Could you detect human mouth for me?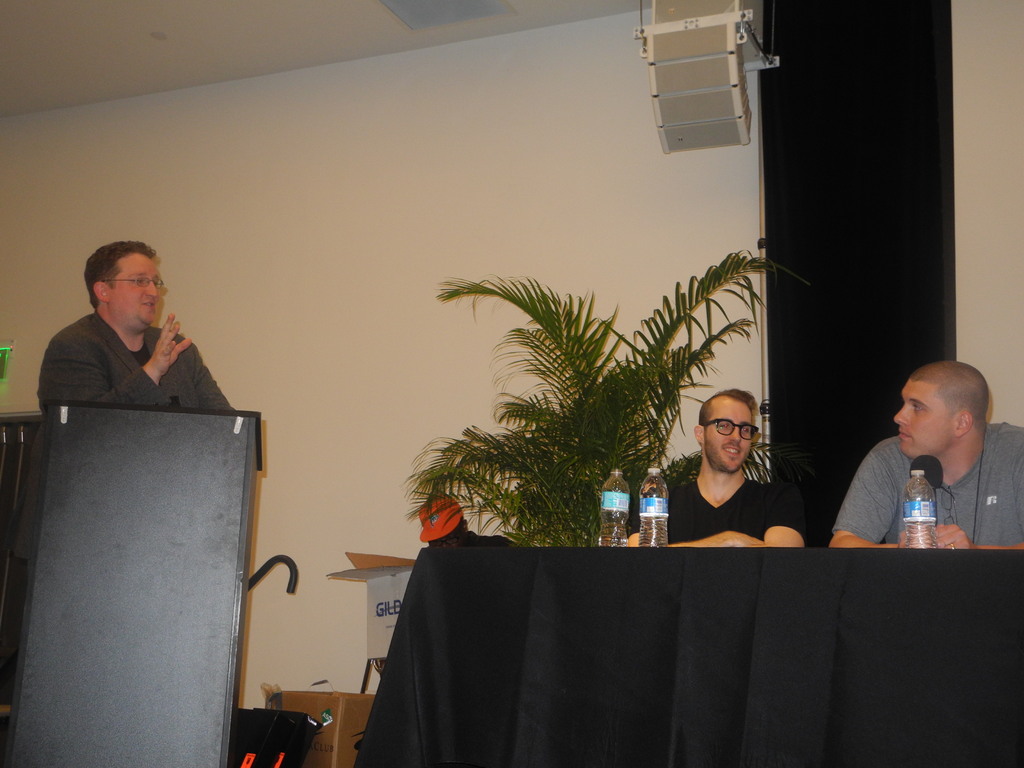
Detection result: box=[138, 296, 157, 312].
